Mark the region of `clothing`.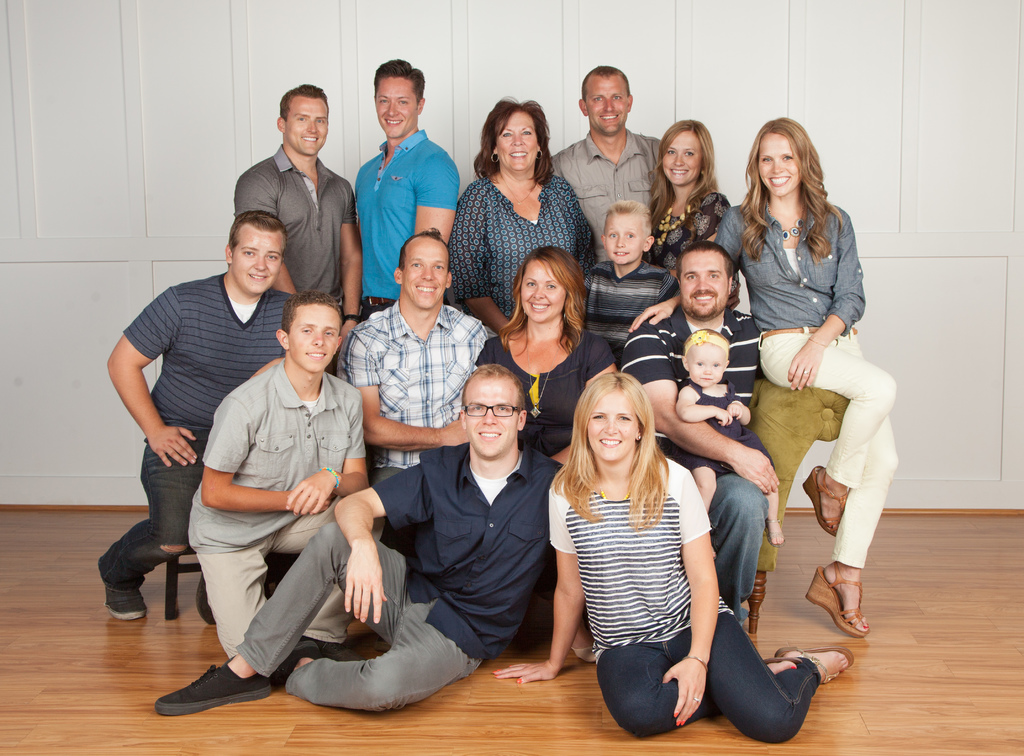
Region: BBox(717, 201, 904, 586).
